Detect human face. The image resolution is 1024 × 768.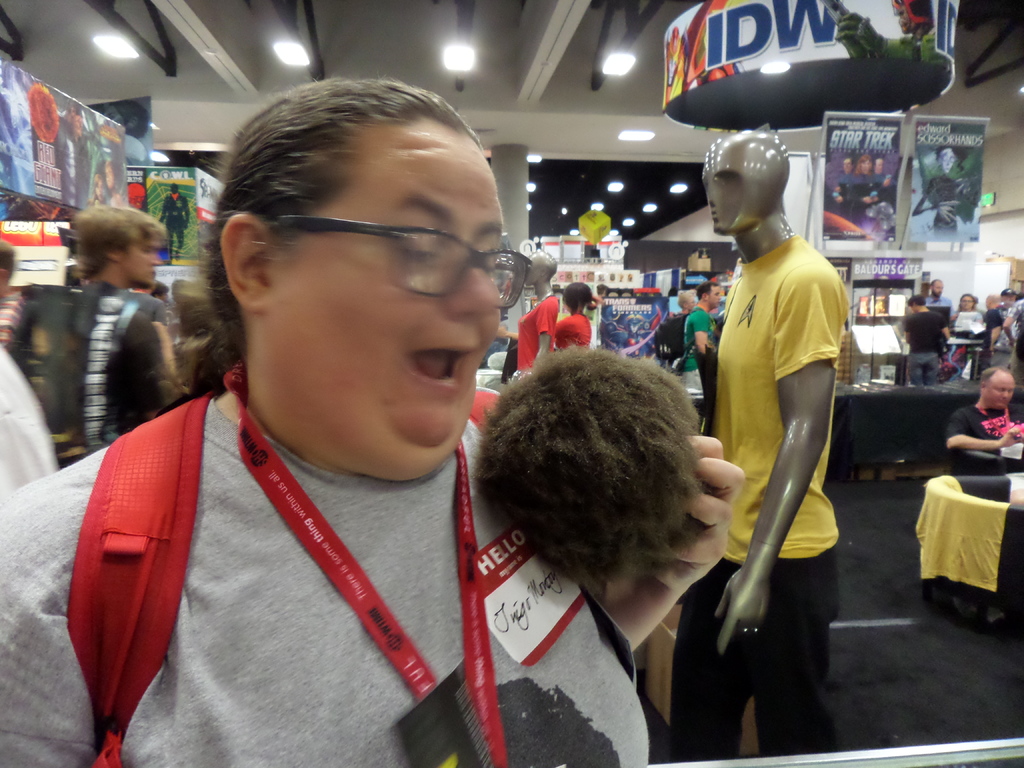
(x1=706, y1=286, x2=719, y2=308).
